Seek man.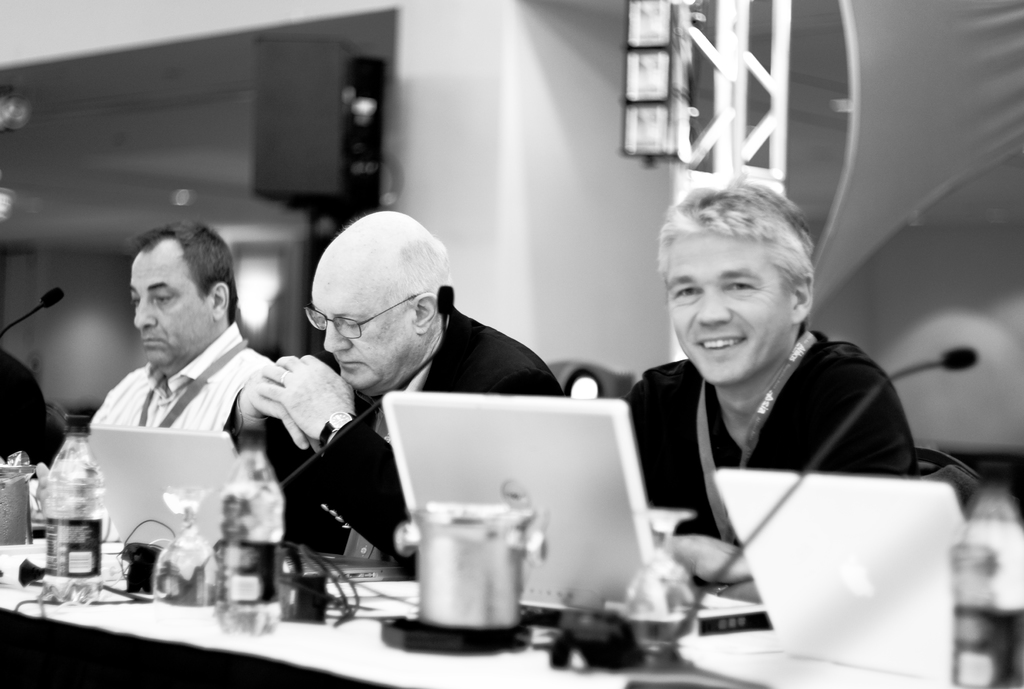
x1=49 y1=237 x2=324 y2=523.
